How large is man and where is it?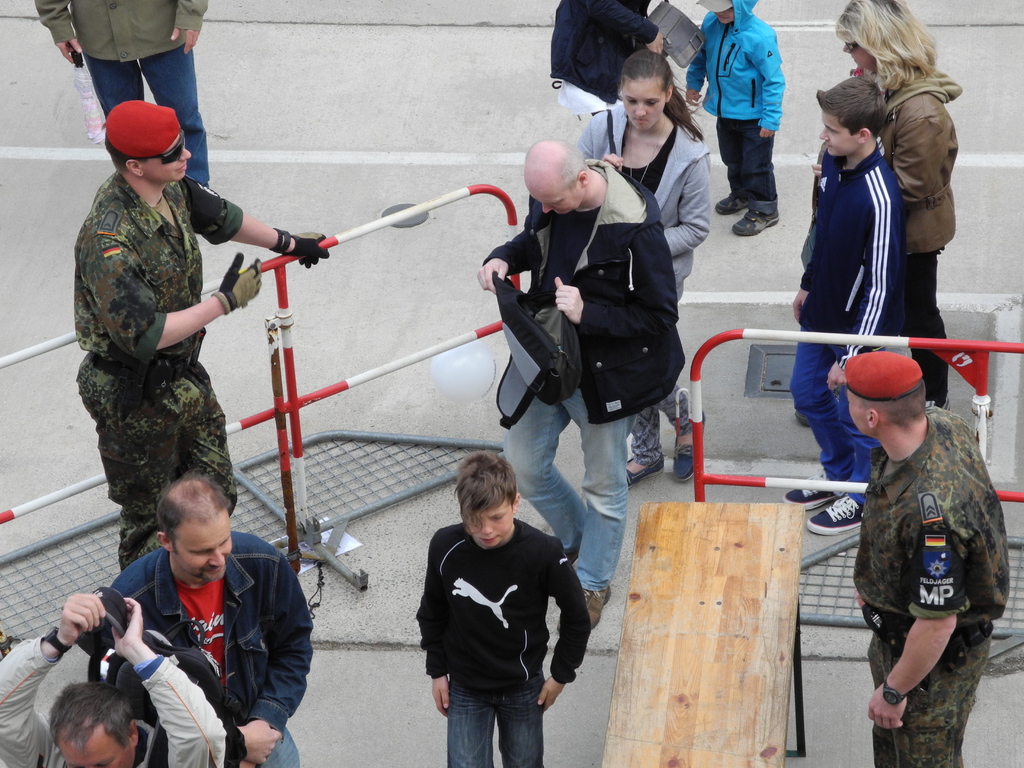
Bounding box: 477, 140, 691, 631.
